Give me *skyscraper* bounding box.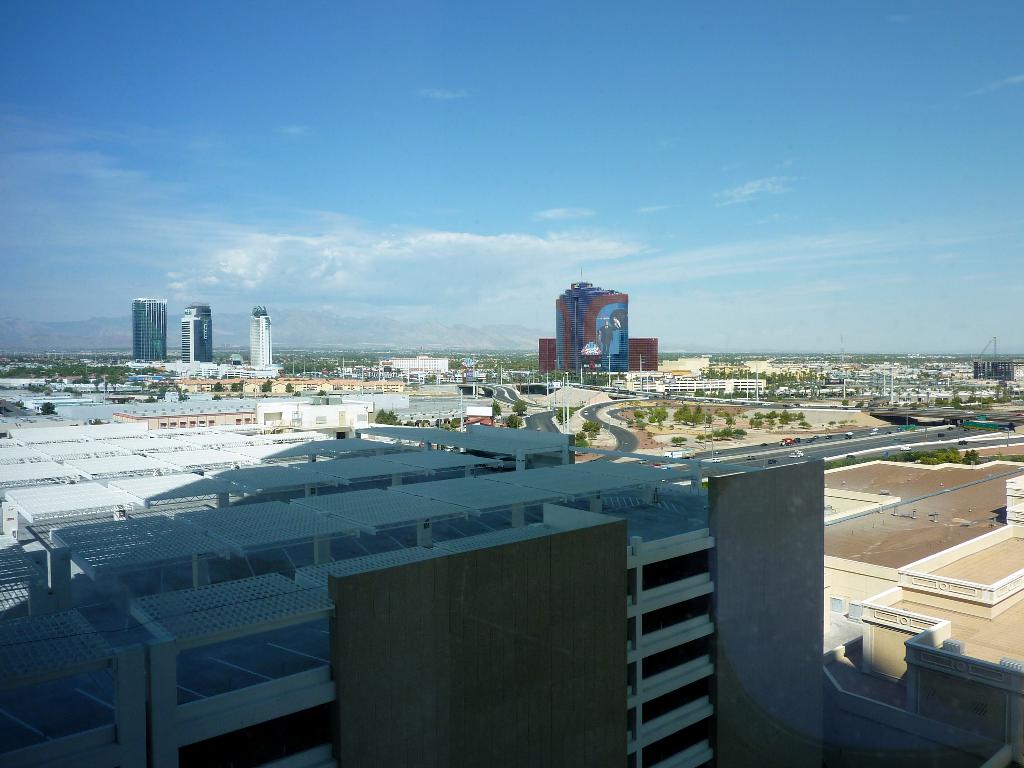
548, 278, 630, 373.
